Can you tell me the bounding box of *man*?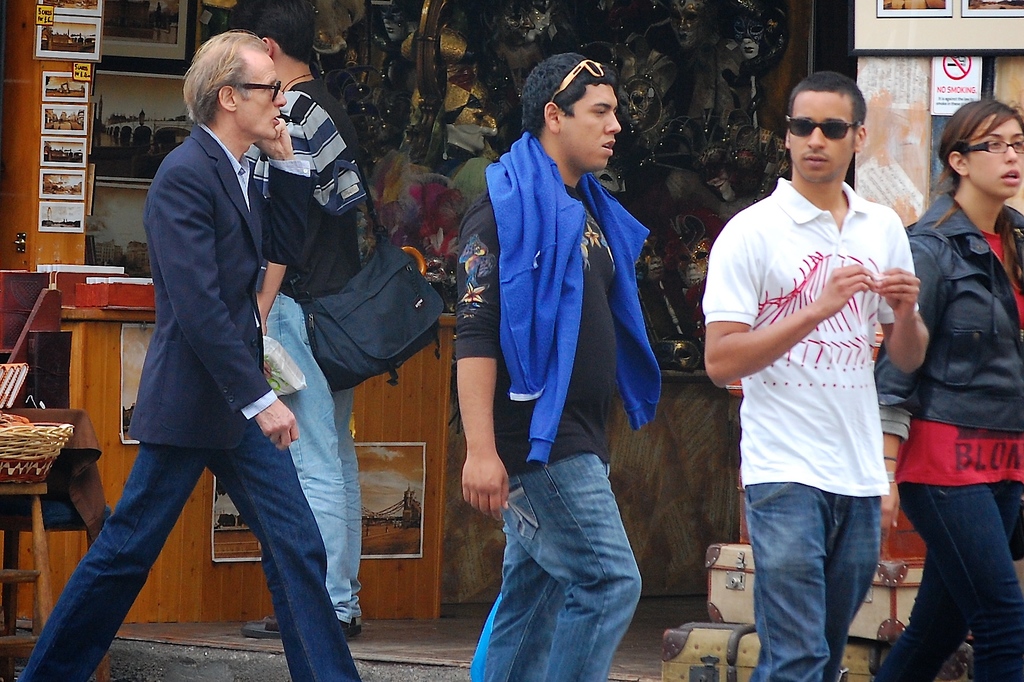
454, 47, 667, 681.
